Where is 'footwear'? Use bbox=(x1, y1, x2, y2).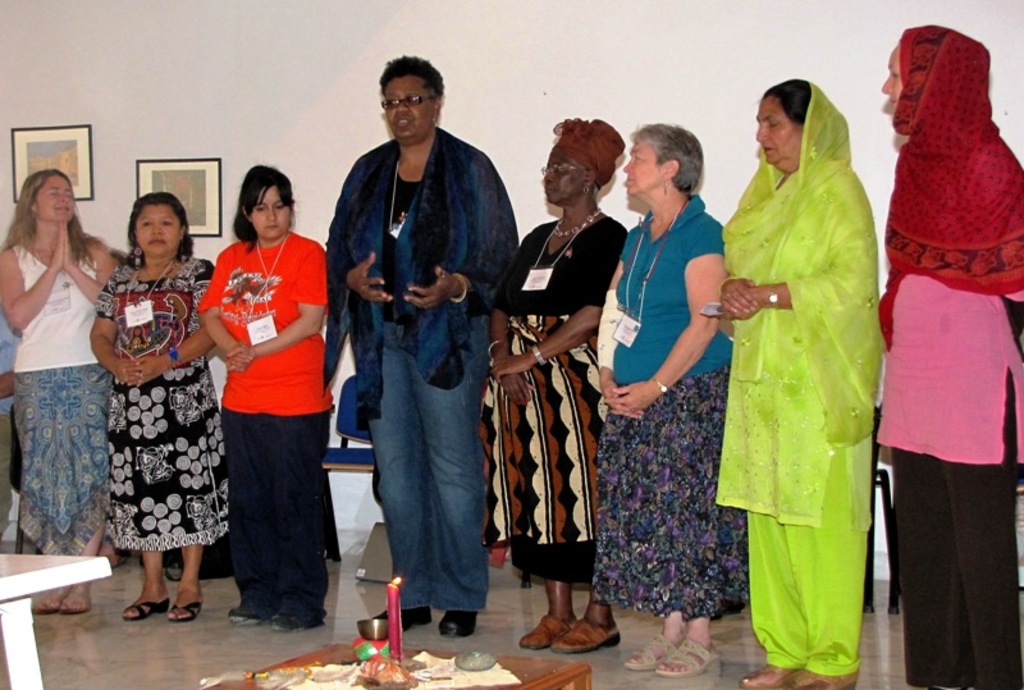
bbox=(777, 662, 854, 689).
